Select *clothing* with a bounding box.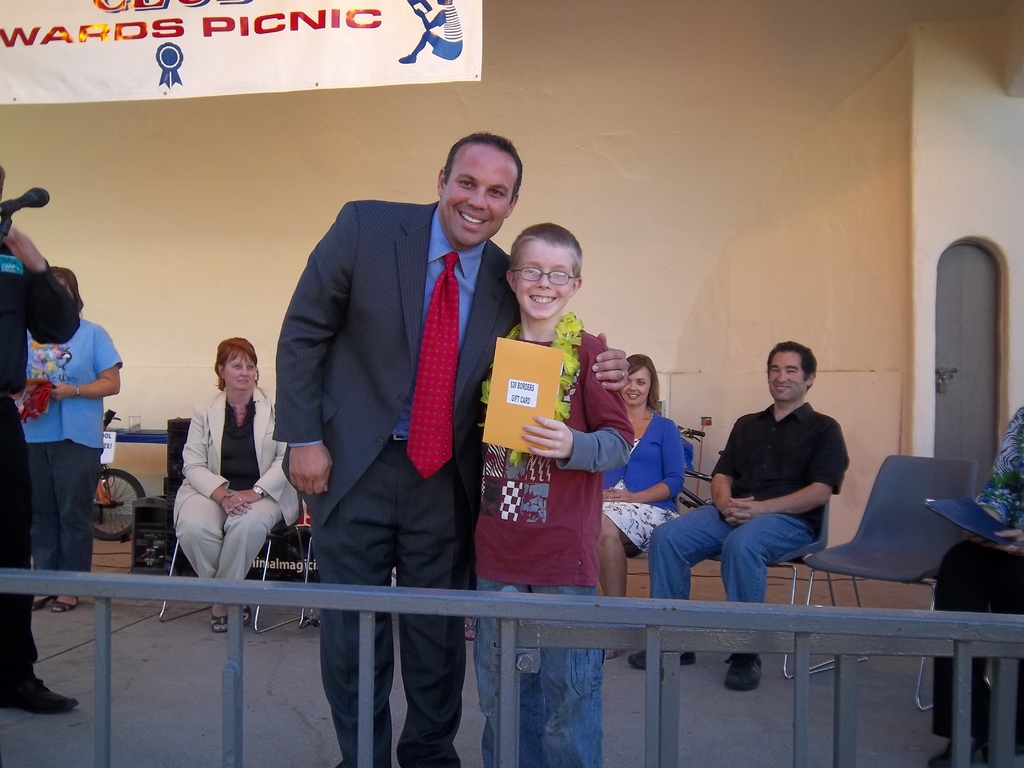
472, 311, 636, 758.
